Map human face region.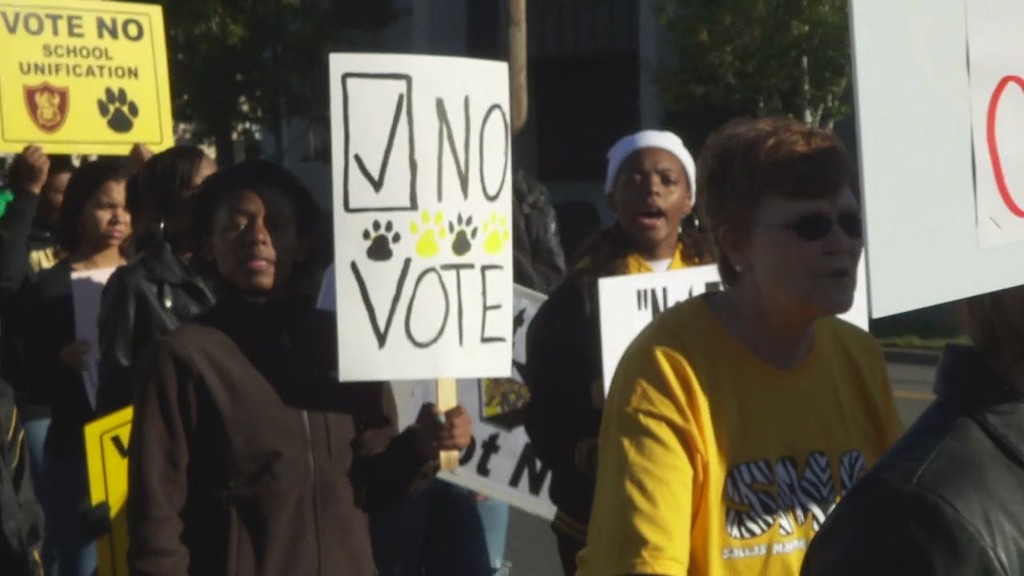
Mapped to crop(82, 181, 137, 255).
